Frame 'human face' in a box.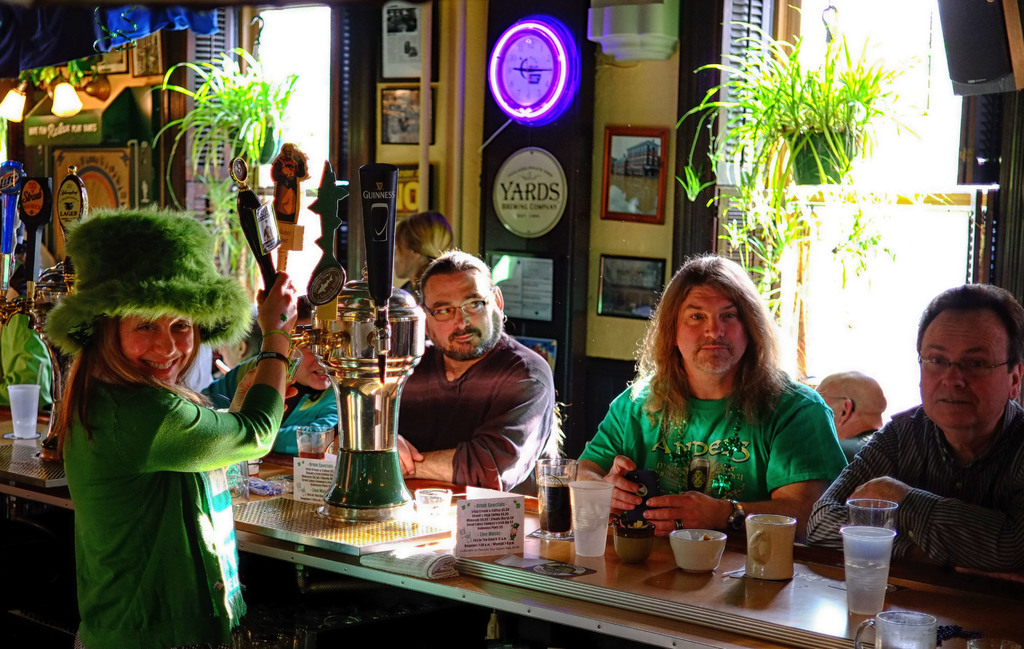
(123, 316, 191, 383).
